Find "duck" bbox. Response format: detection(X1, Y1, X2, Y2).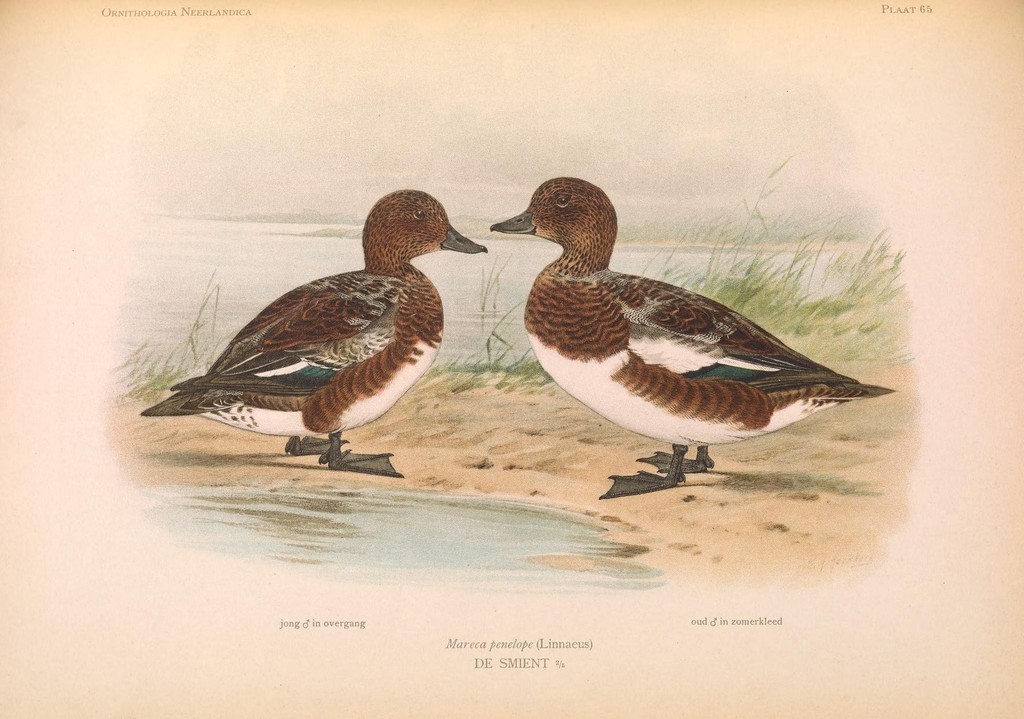
detection(490, 179, 898, 497).
